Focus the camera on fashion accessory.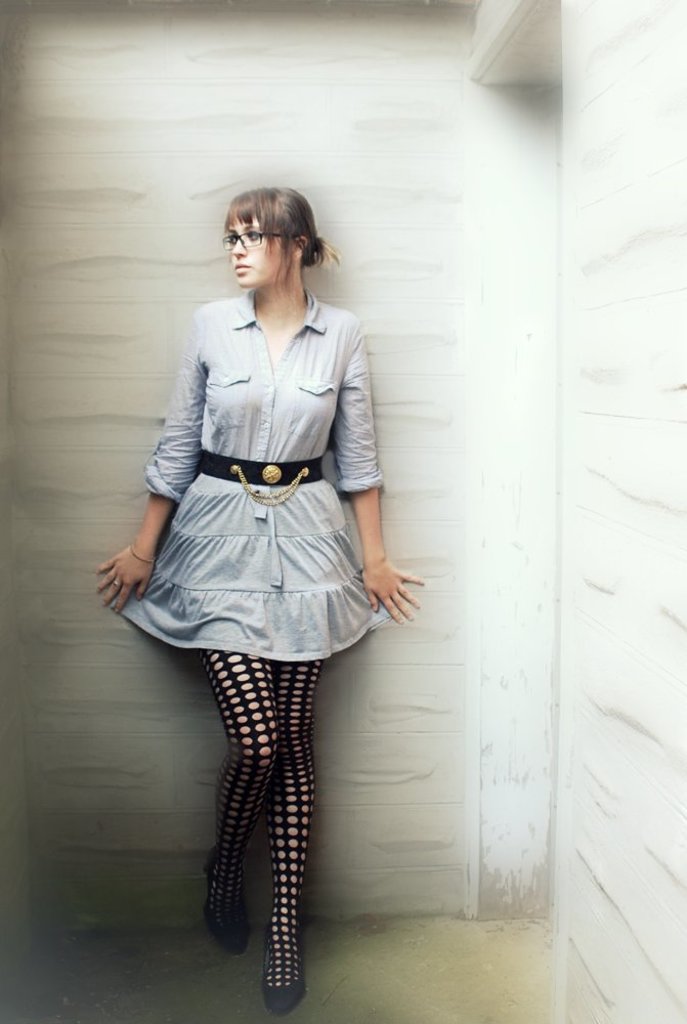
Focus region: x1=127 y1=544 x2=156 y2=565.
